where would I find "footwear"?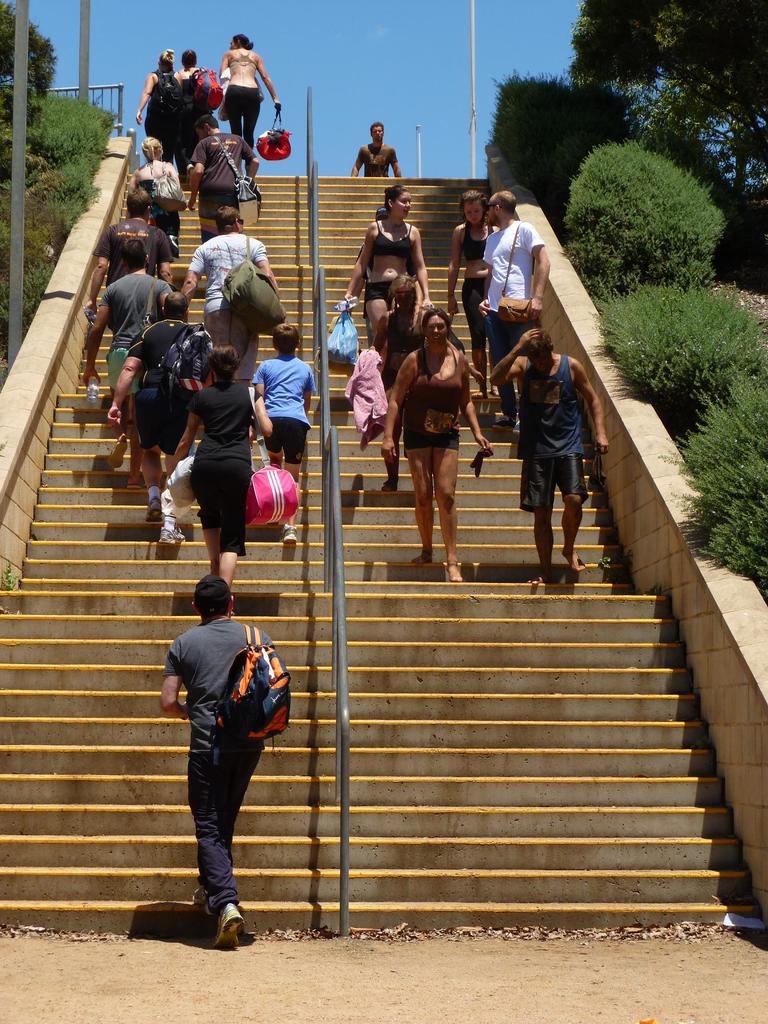
At detection(192, 884, 211, 915).
